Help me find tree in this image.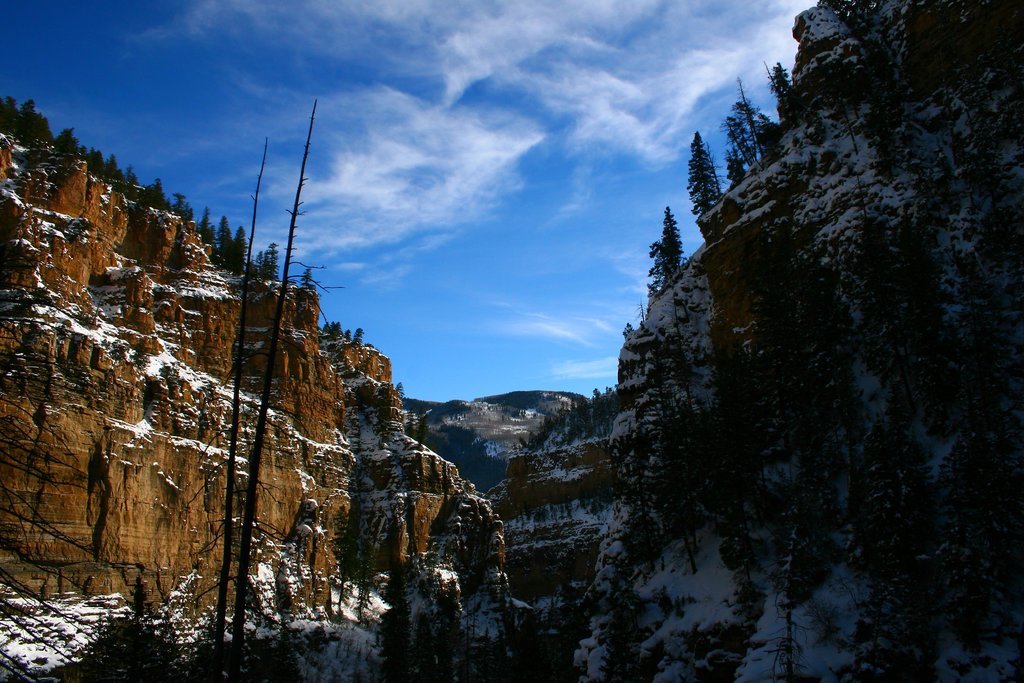
Found it: box=[51, 131, 86, 153].
